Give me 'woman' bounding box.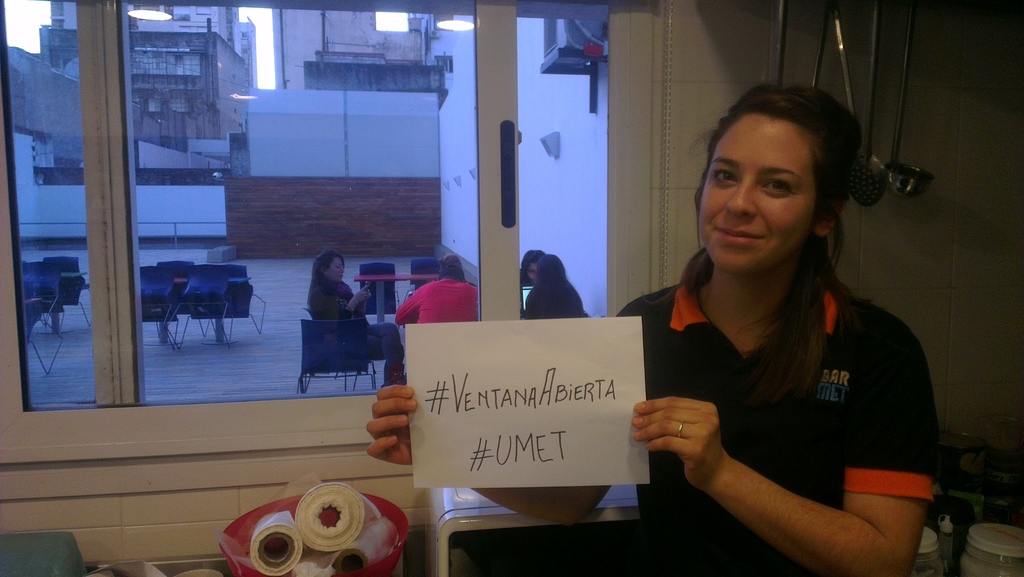
<box>367,83,934,576</box>.
